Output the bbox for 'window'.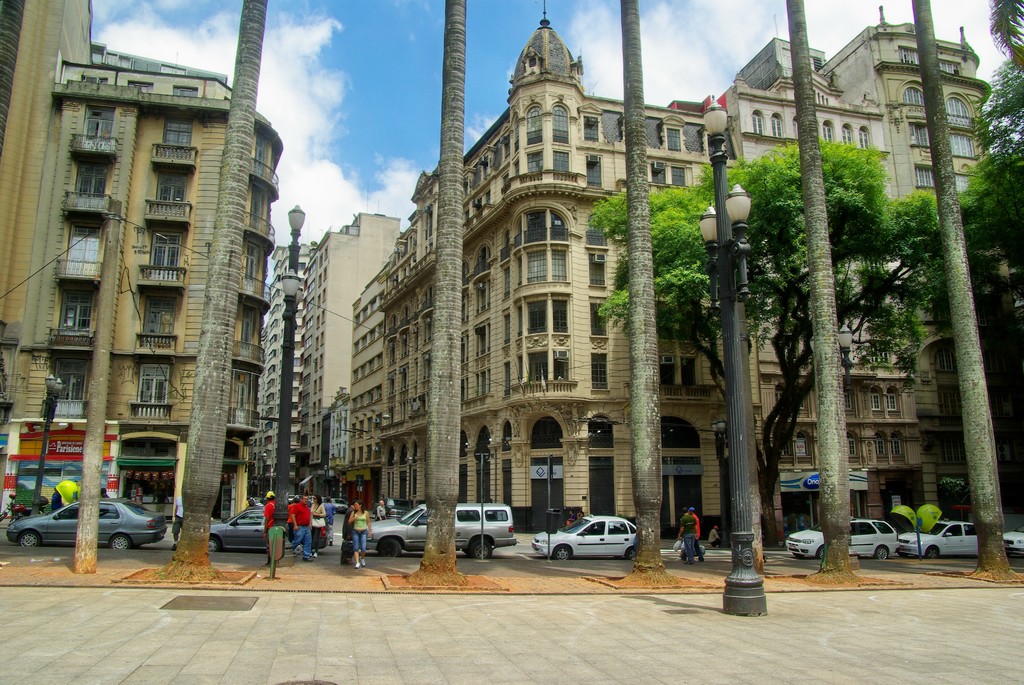
[left=56, top=290, right=89, bottom=329].
